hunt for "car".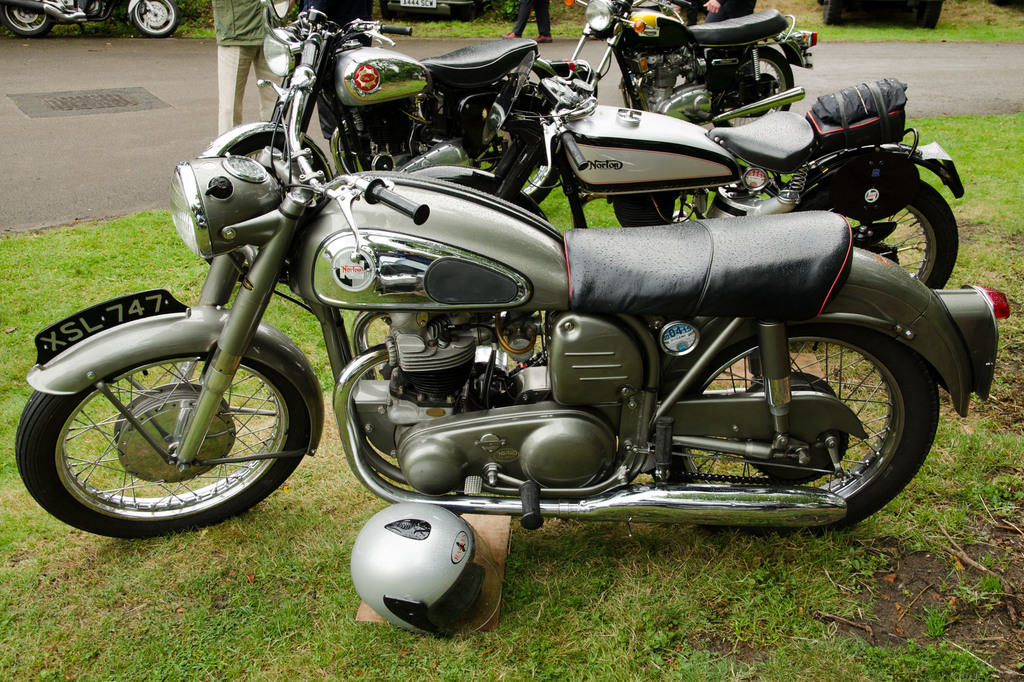
Hunted down at [x1=376, y1=0, x2=484, y2=21].
